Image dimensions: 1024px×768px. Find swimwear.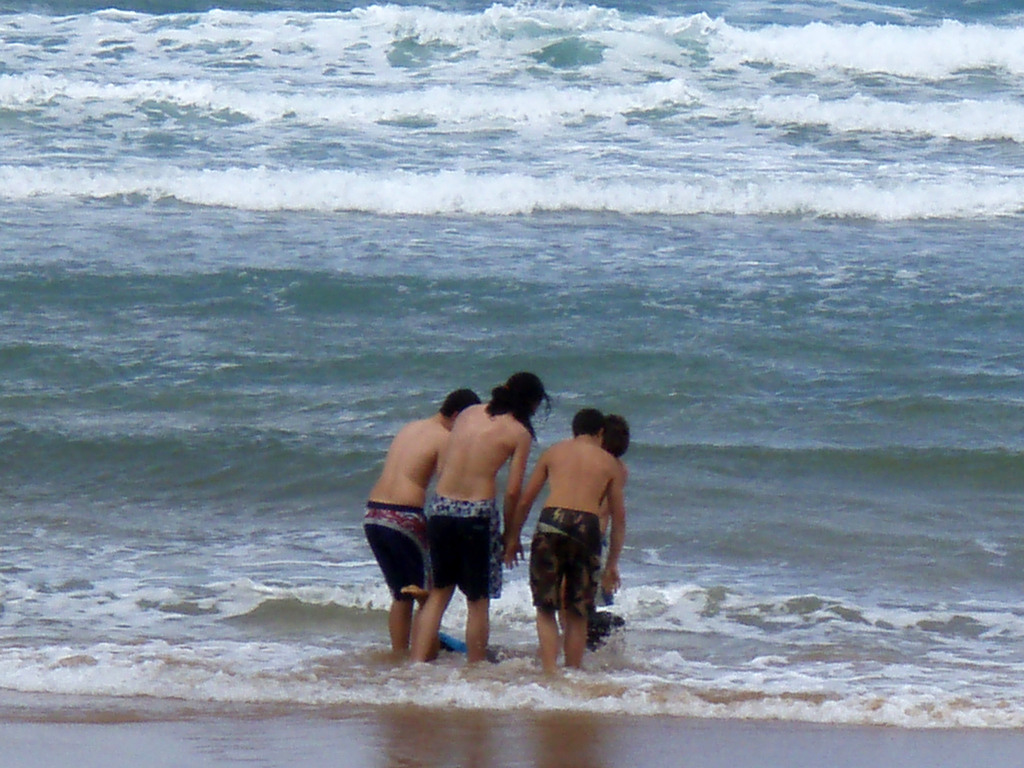
box(366, 504, 429, 600).
